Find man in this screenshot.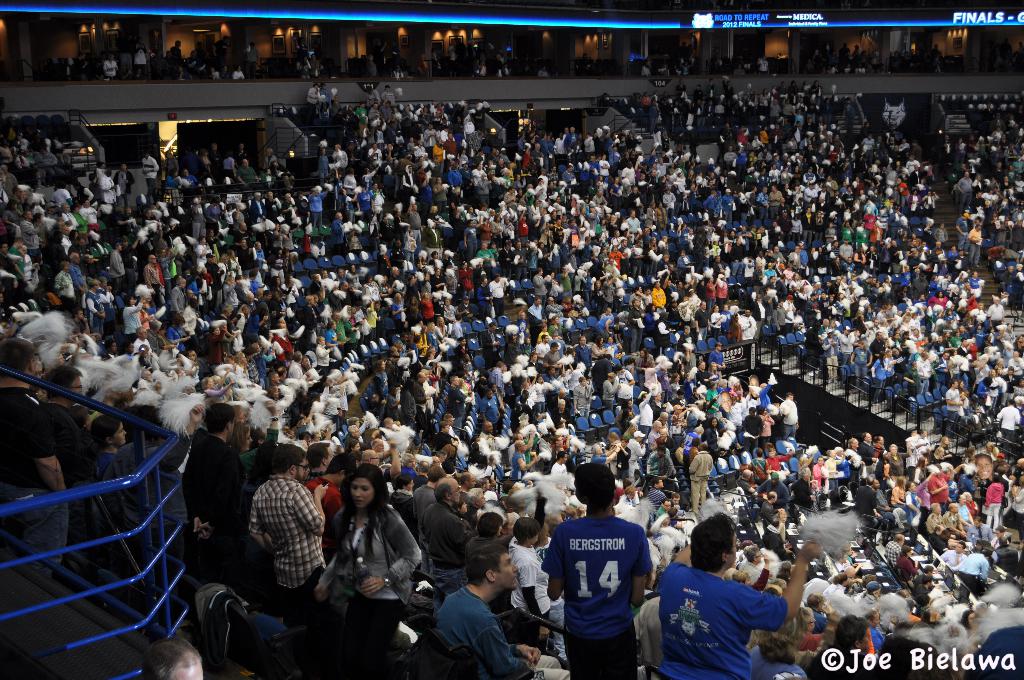
The bounding box for man is bbox=[742, 471, 756, 499].
